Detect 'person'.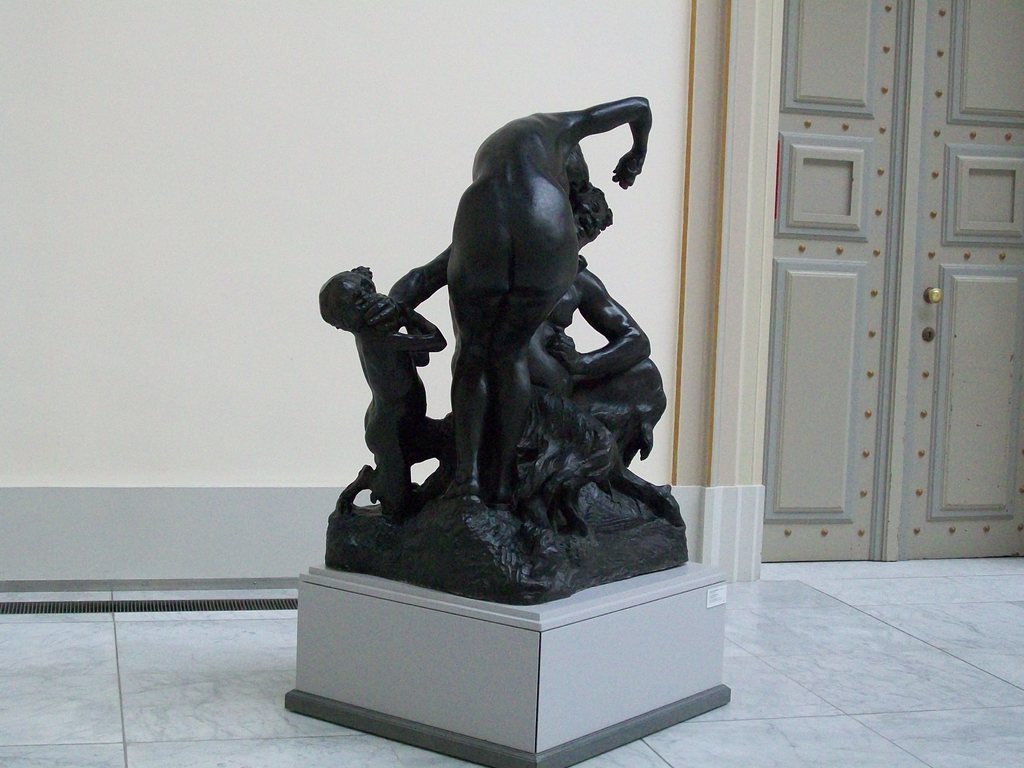
Detected at [317,266,453,507].
